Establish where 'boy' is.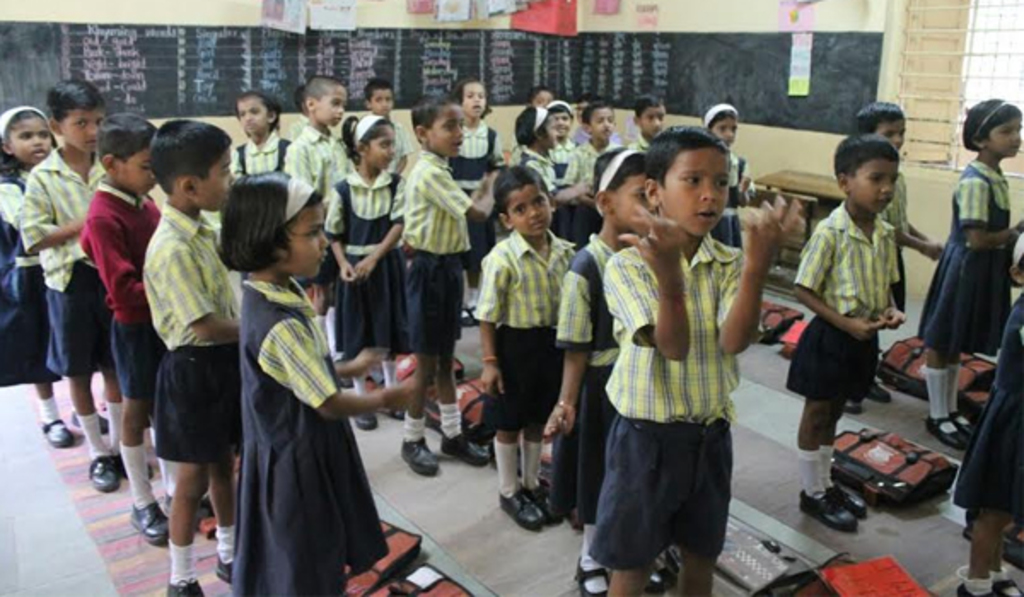
Established at {"left": 282, "top": 68, "right": 355, "bottom": 389}.
